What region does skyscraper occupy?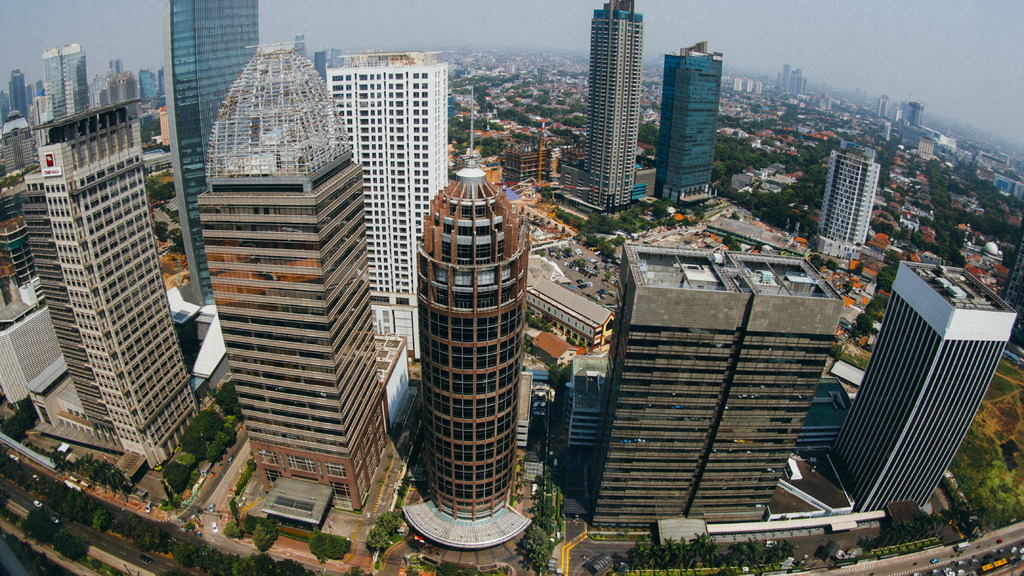
584, 0, 637, 215.
